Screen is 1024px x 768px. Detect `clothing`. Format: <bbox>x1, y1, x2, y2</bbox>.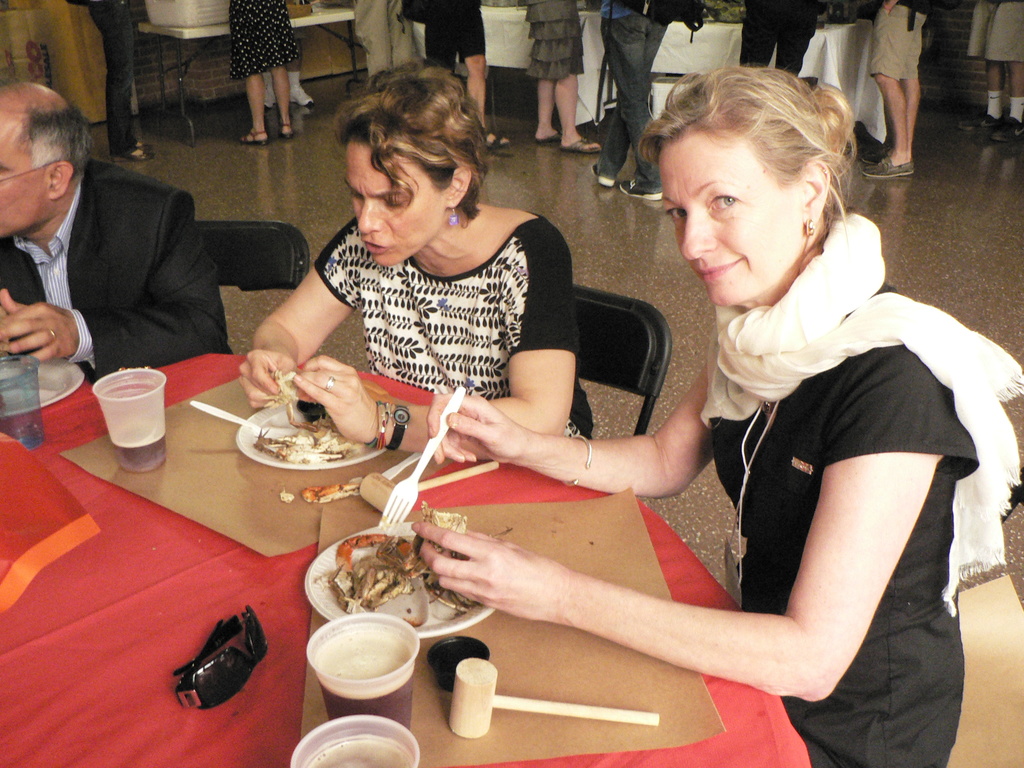
<bbox>412, 0, 483, 90</bbox>.
